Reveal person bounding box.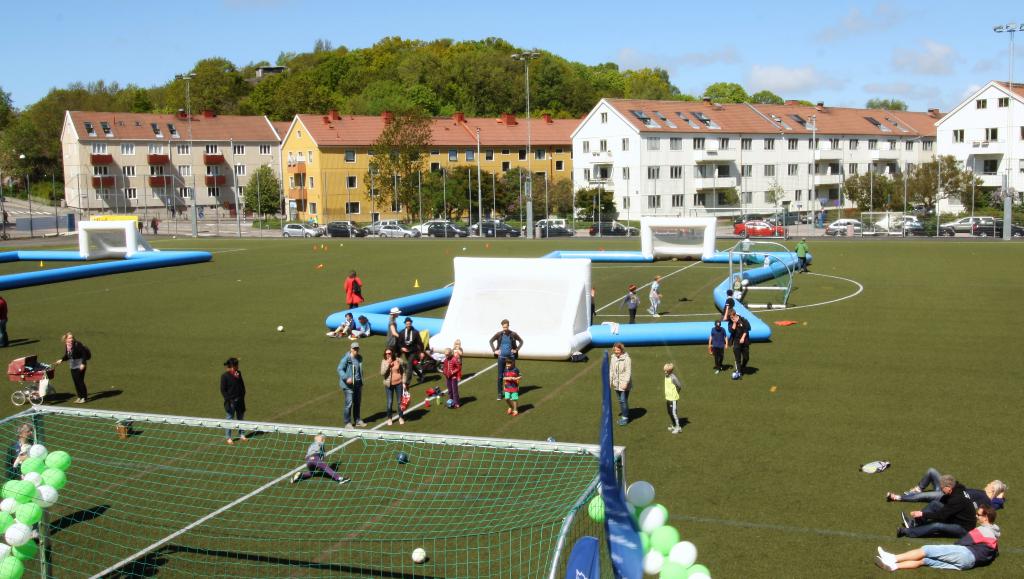
Revealed: locate(0, 293, 10, 345).
